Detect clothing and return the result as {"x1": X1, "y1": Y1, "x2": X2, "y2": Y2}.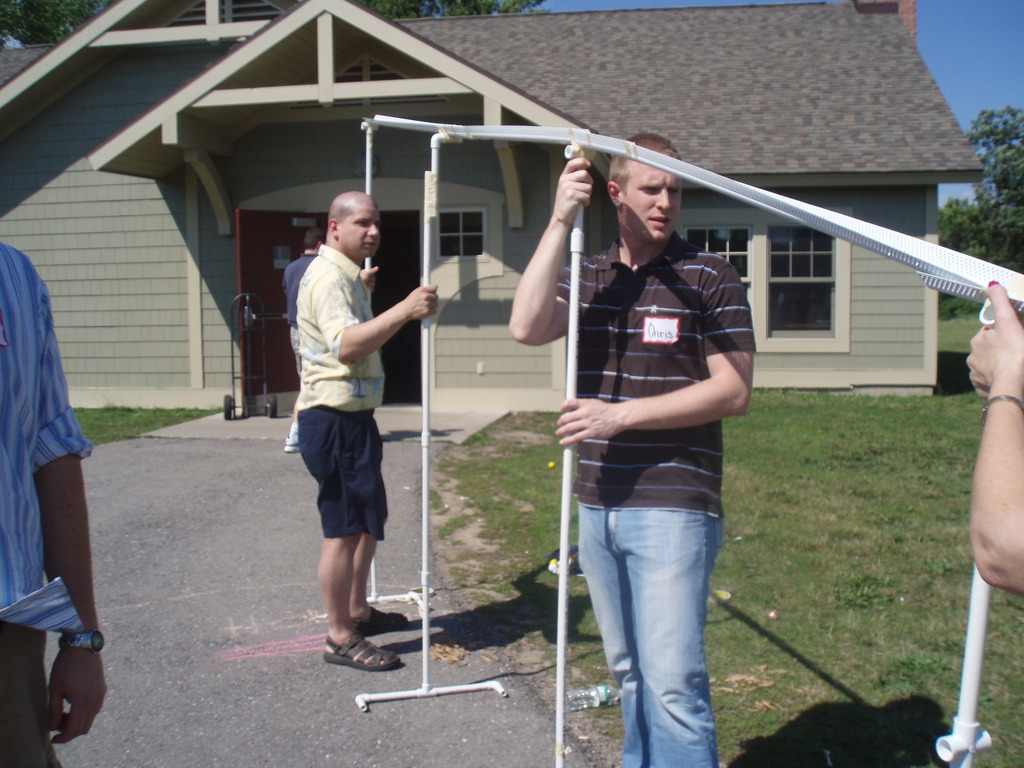
{"x1": 272, "y1": 205, "x2": 401, "y2": 582}.
